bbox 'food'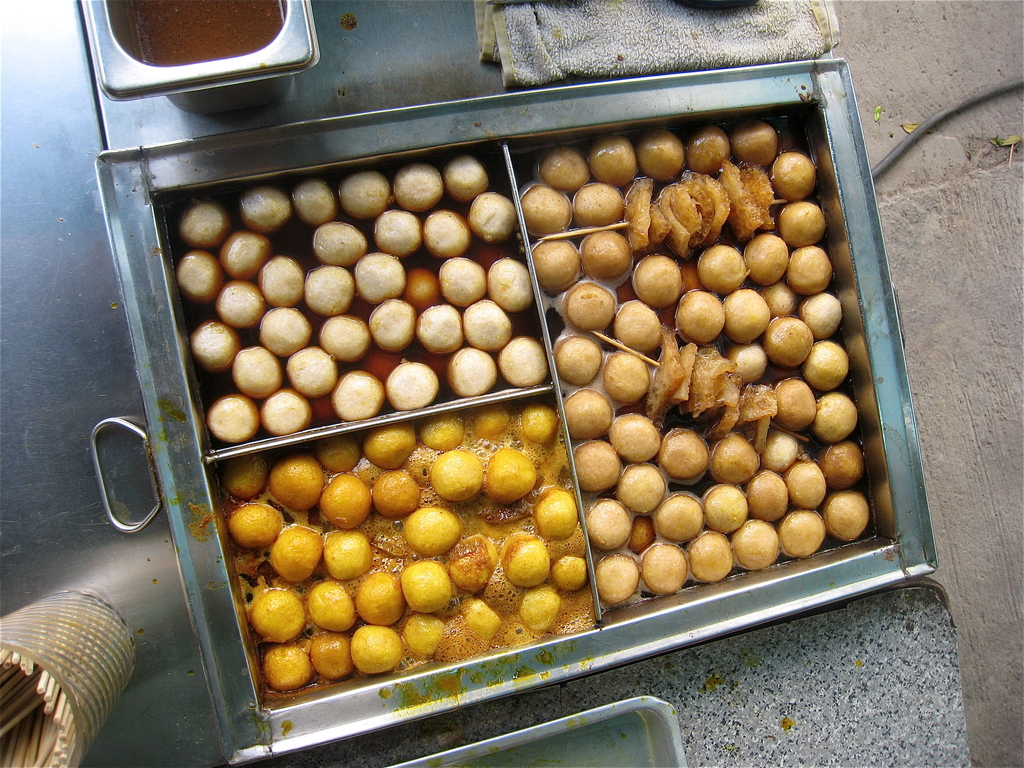
(left=287, top=180, right=334, bottom=226)
